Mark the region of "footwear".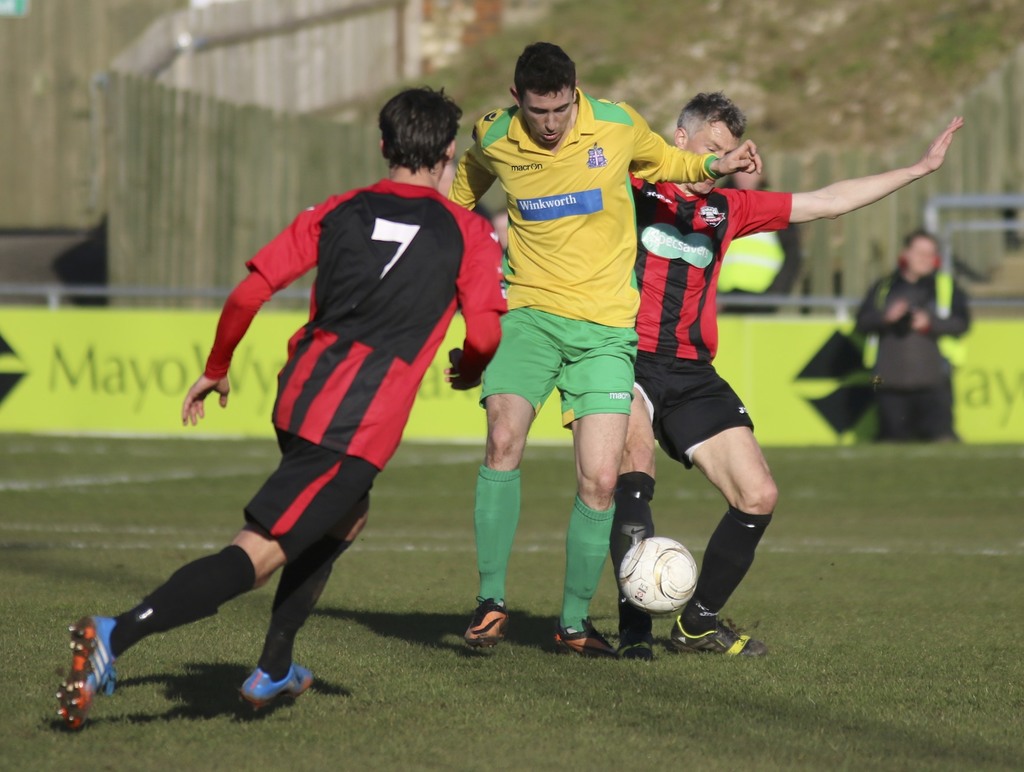
Region: 669 611 758 660.
